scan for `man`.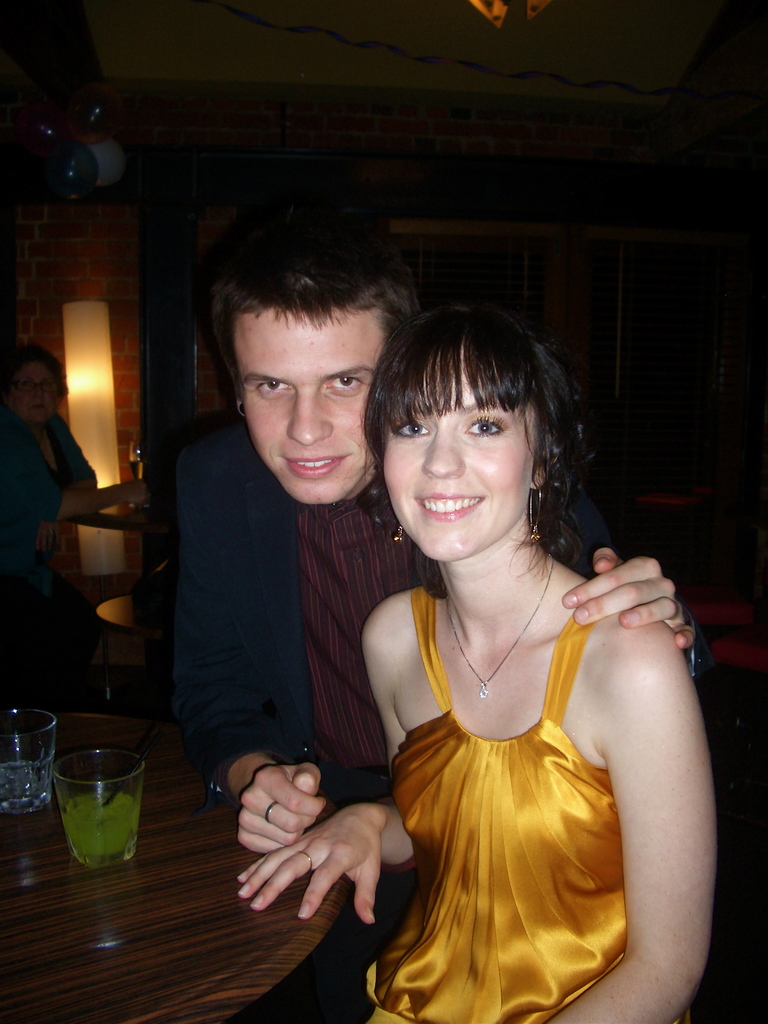
Scan result: bbox=[166, 225, 717, 855].
